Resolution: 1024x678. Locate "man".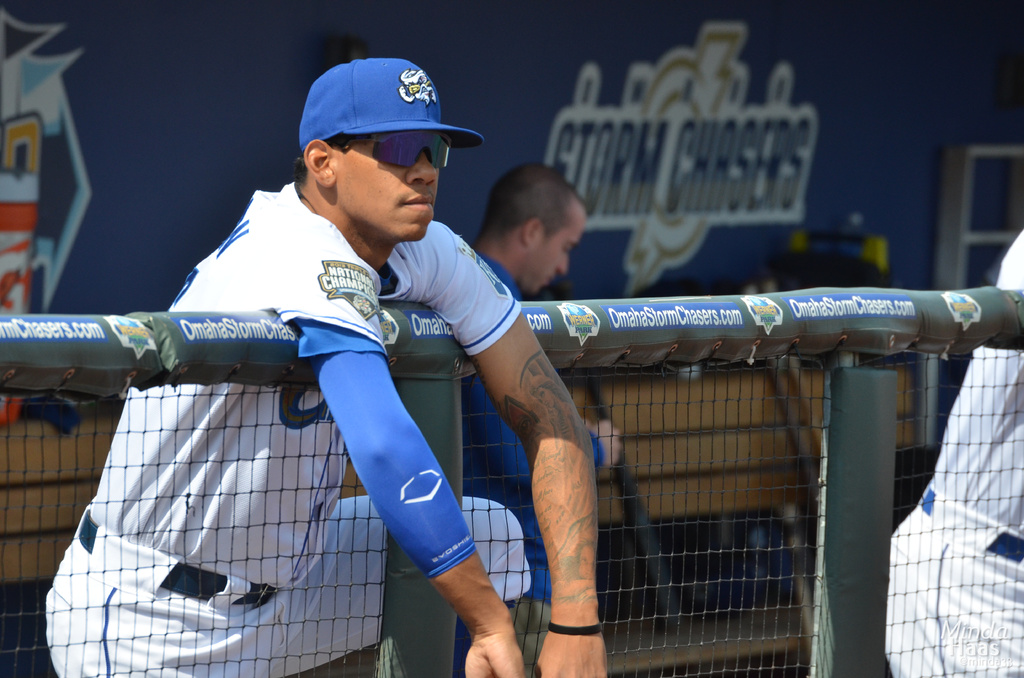
{"left": 888, "top": 218, "right": 1023, "bottom": 677}.
